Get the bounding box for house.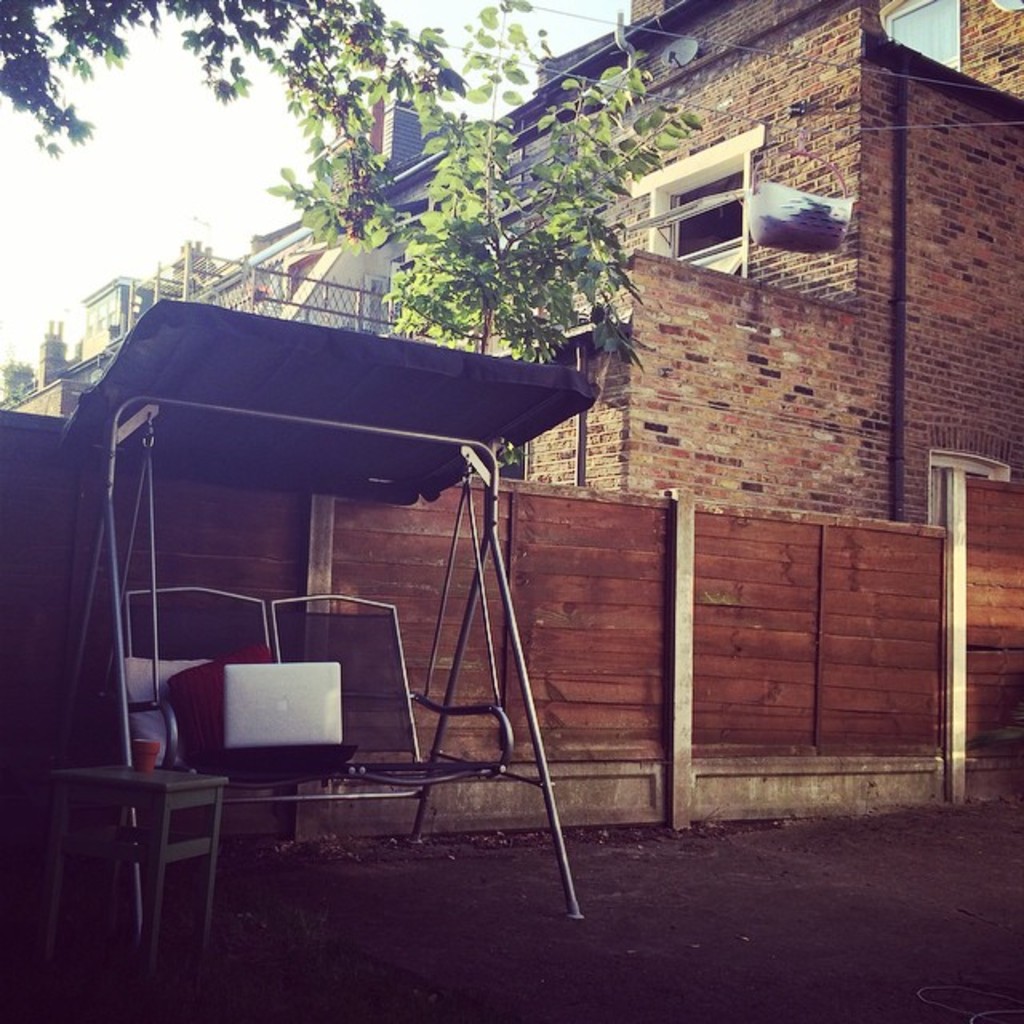
x1=0, y1=0, x2=1022, y2=842.
